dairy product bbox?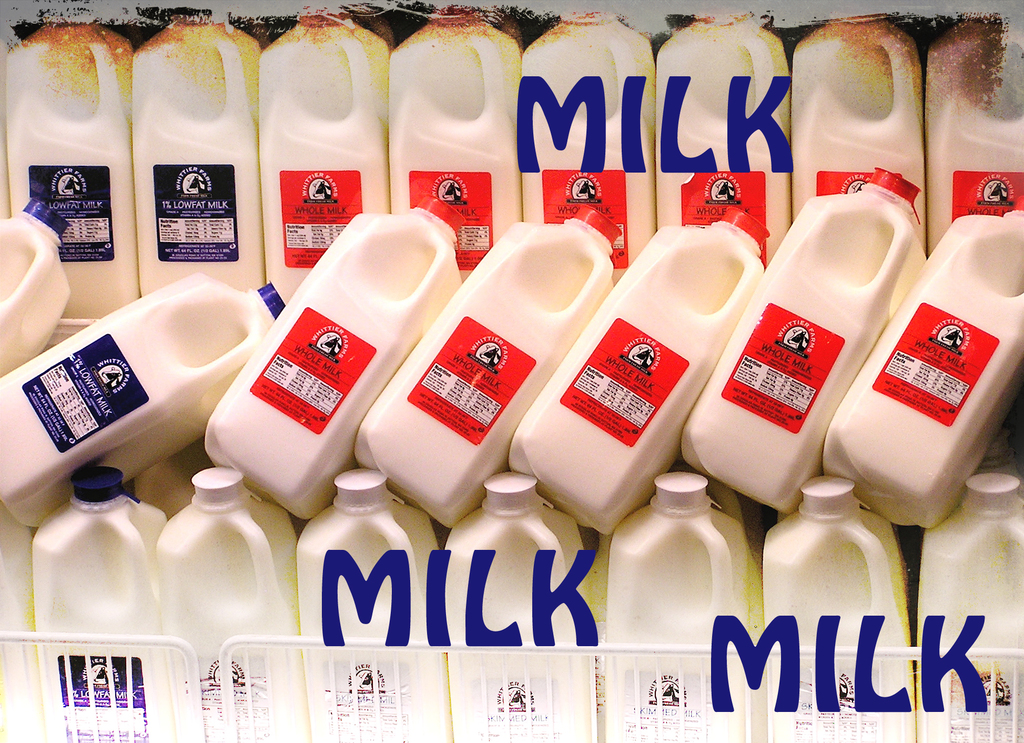
<box>791,13,929,254</box>
